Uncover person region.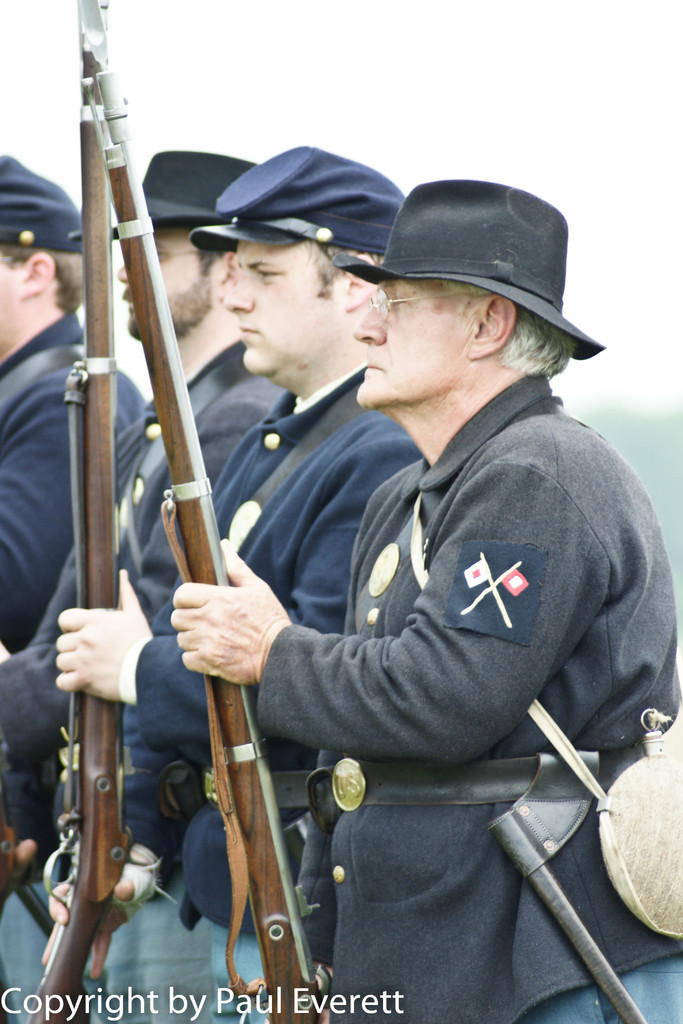
Uncovered: bbox(0, 151, 288, 1023).
